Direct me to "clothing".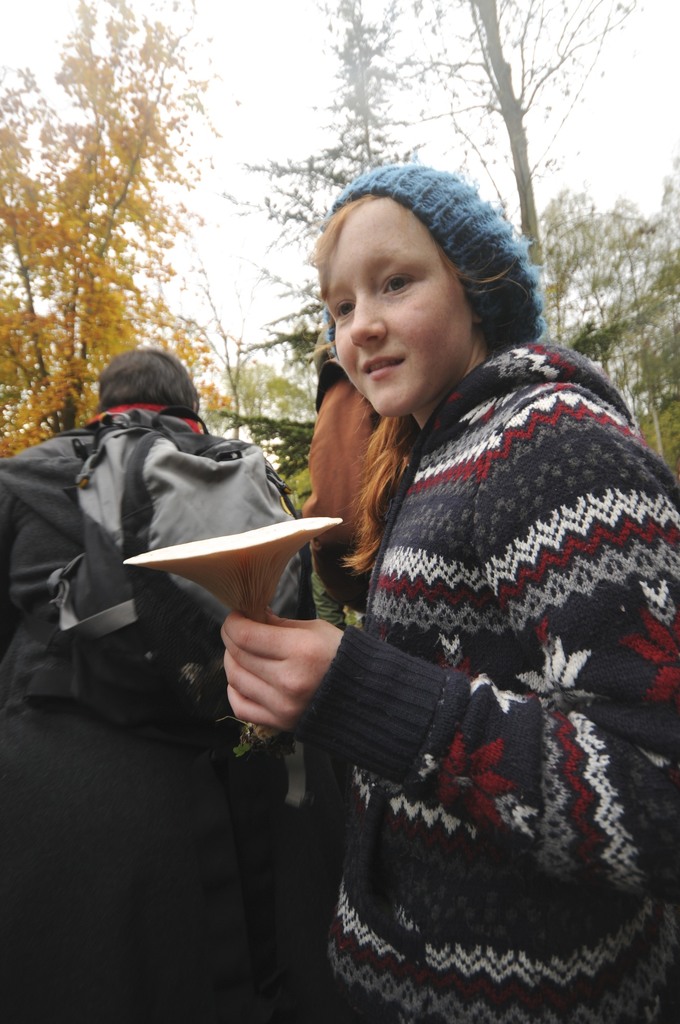
Direction: [left=220, top=329, right=635, bottom=1002].
